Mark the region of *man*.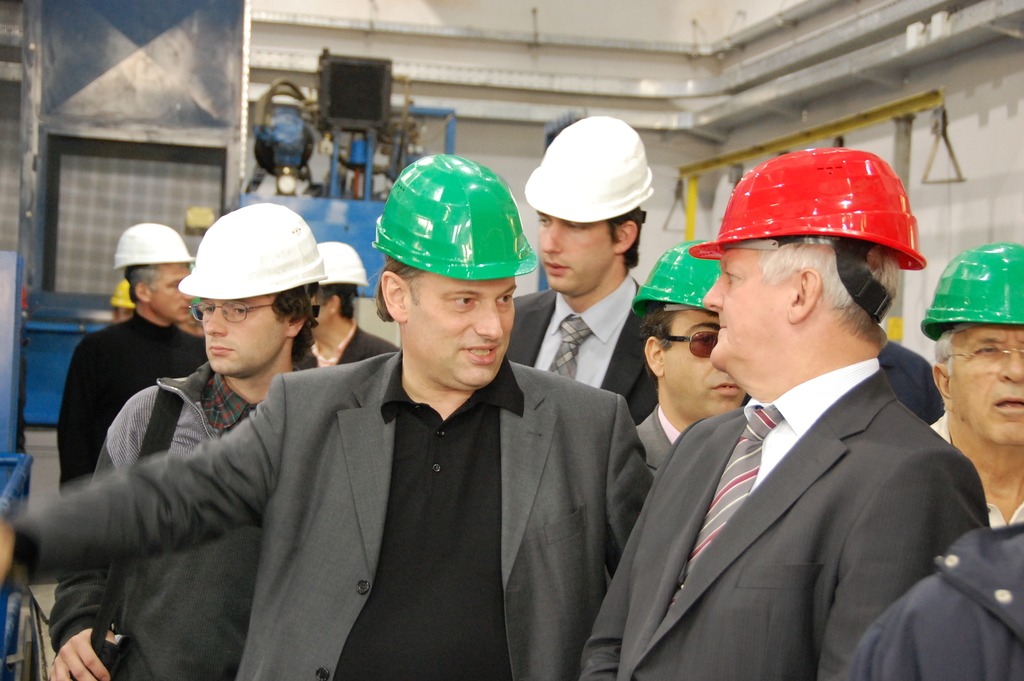
Region: <box>0,152,657,680</box>.
